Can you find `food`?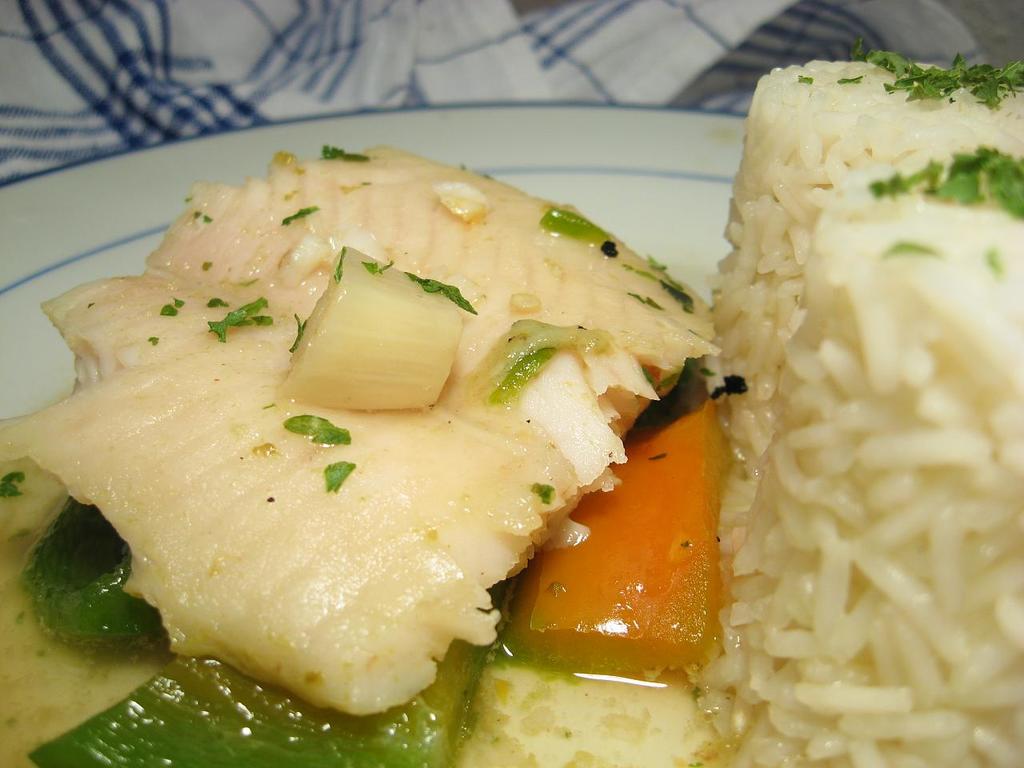
Yes, bounding box: 11,489,161,639.
